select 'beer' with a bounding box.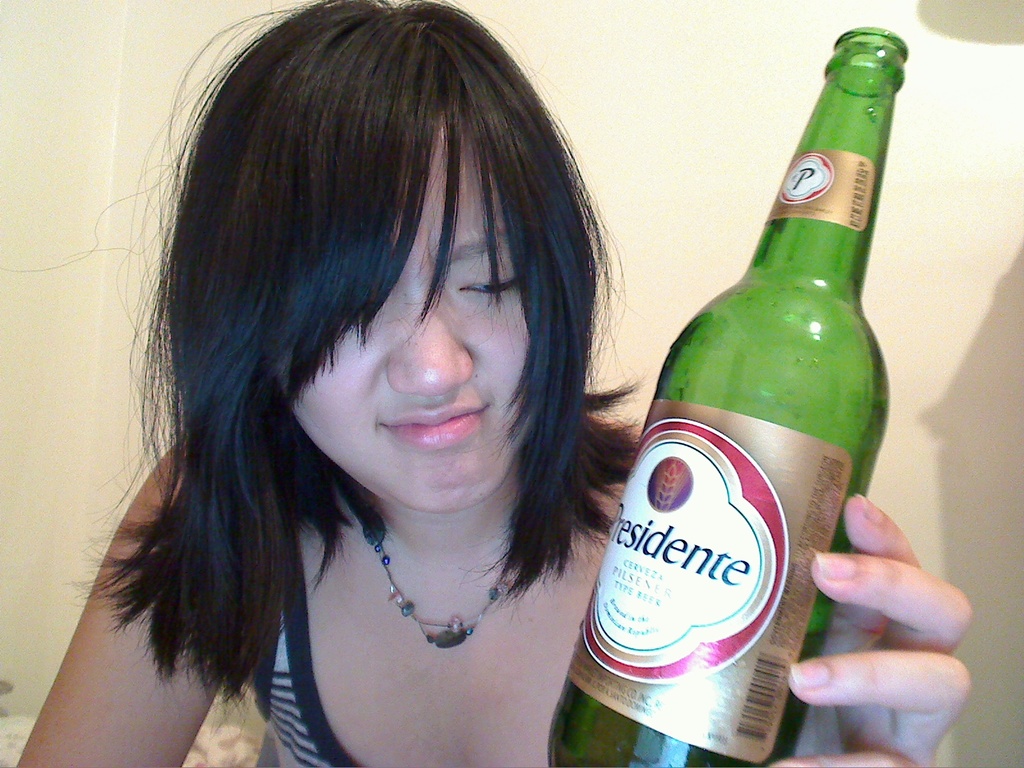
536:15:916:766.
